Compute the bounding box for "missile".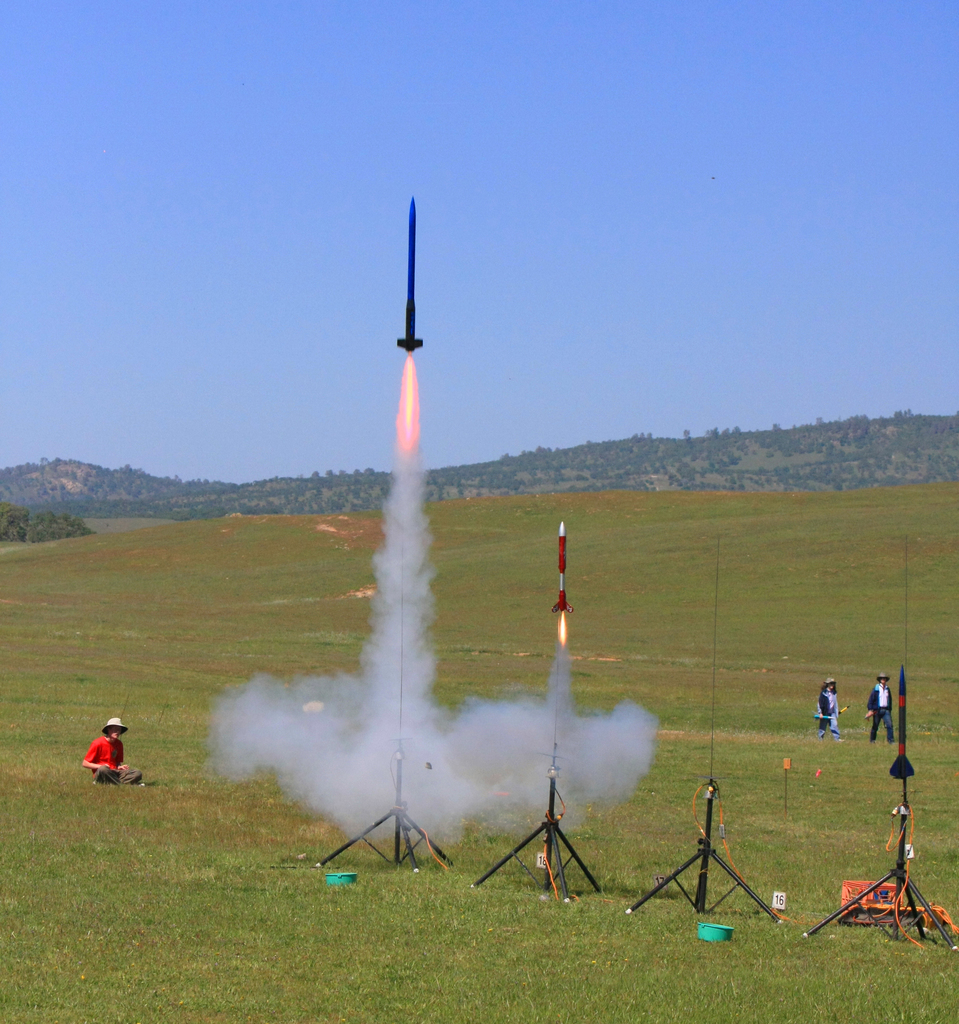
(left=395, top=193, right=430, bottom=350).
